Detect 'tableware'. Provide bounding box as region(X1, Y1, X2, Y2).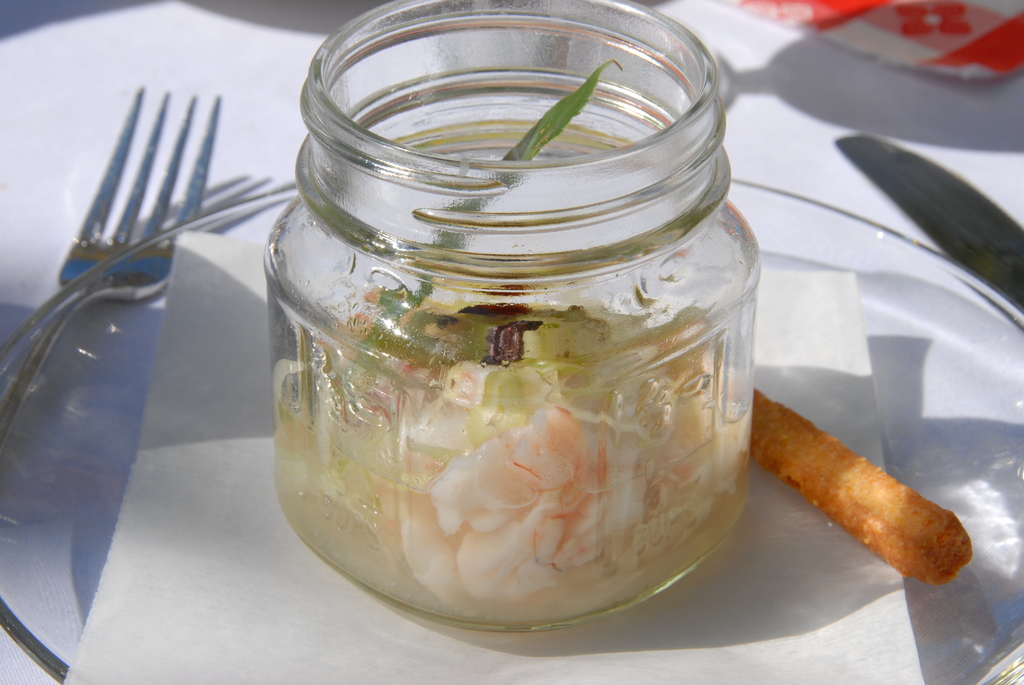
region(0, 177, 1023, 684).
